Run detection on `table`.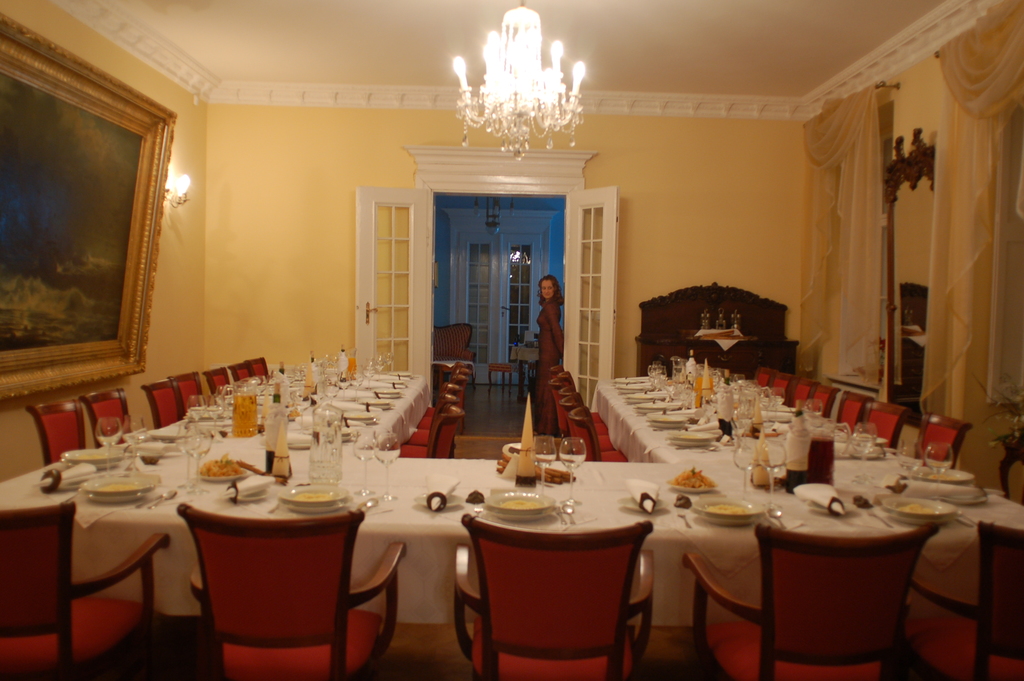
Result: bbox=(0, 372, 1023, 628).
